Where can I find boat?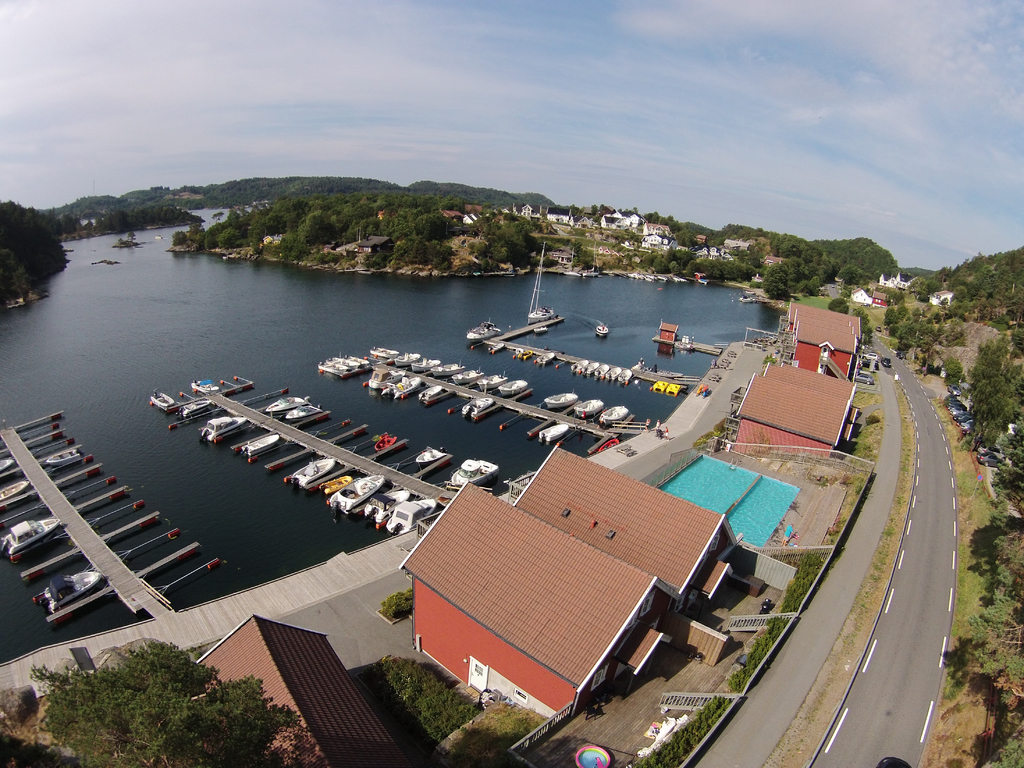
You can find it at (486,342,505,353).
